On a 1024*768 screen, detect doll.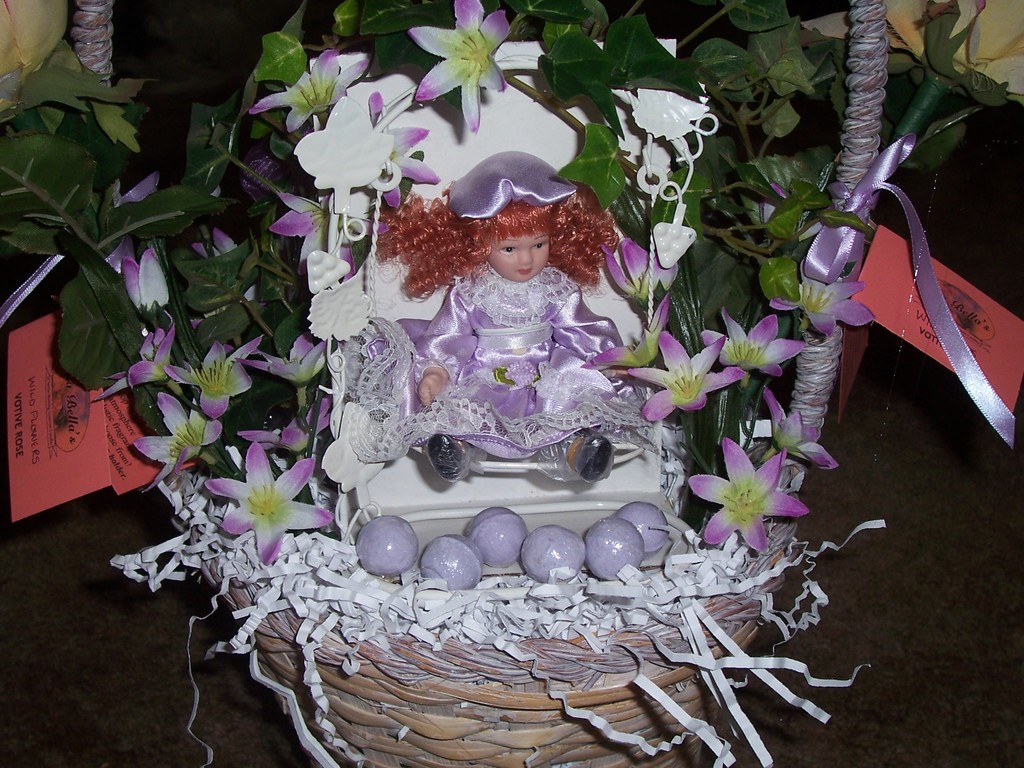
411:135:623:451.
